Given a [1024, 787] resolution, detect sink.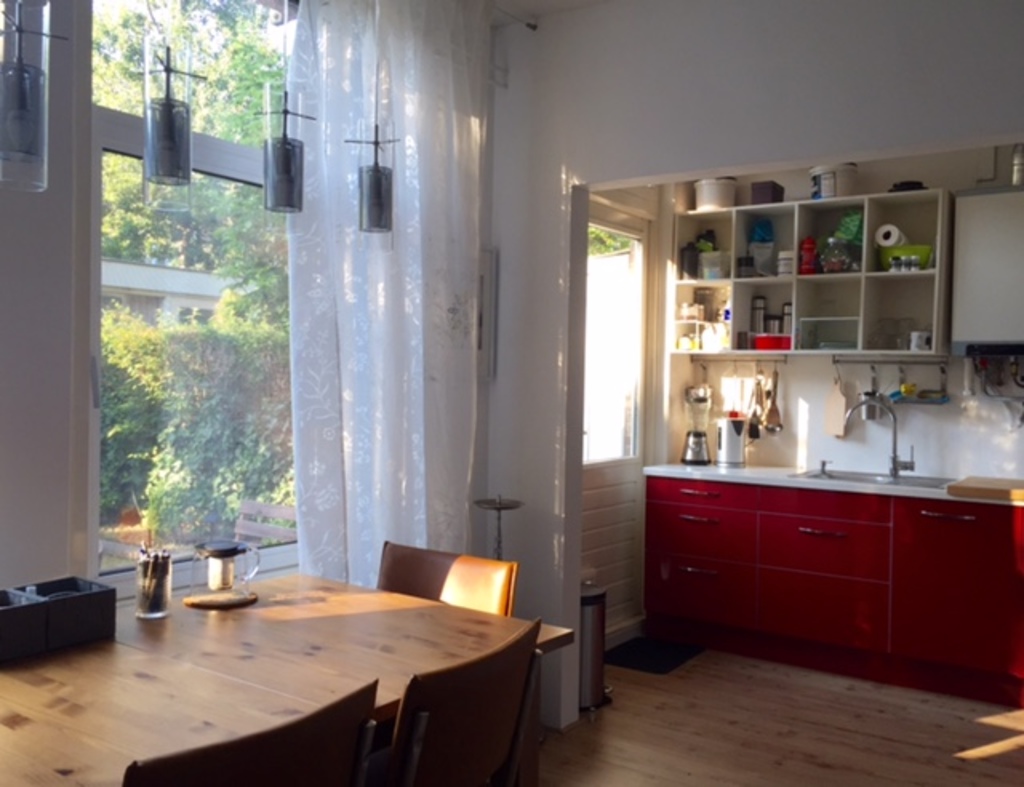
region(786, 400, 965, 493).
